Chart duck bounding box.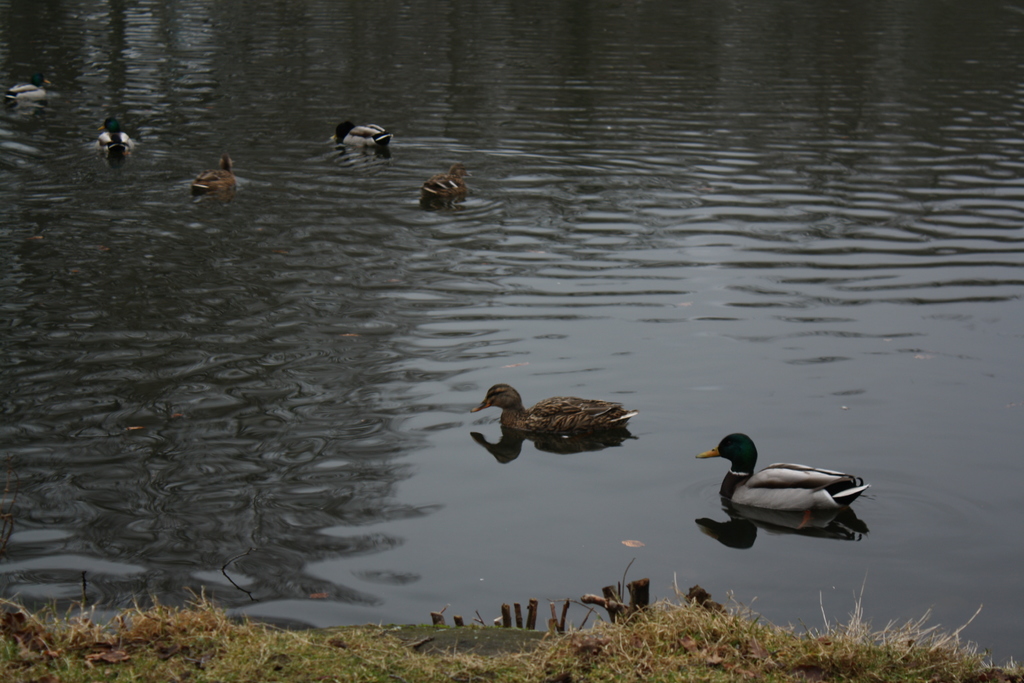
Charted: {"x1": 422, "y1": 162, "x2": 477, "y2": 199}.
